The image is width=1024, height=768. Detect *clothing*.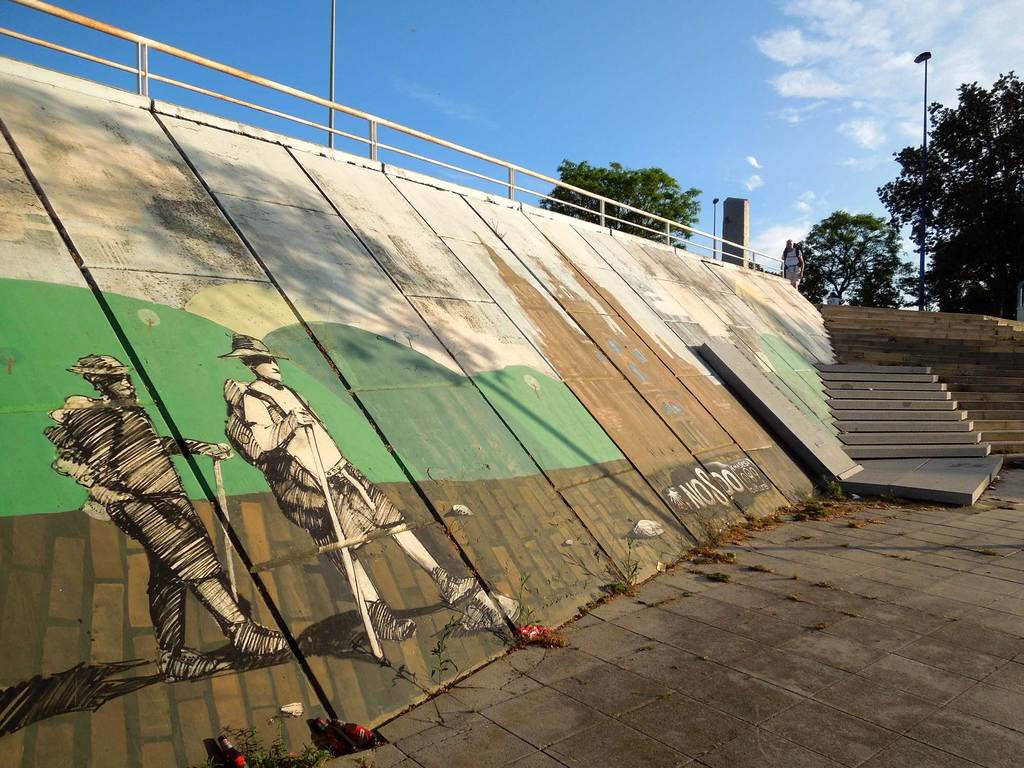
Detection: (x1=829, y1=298, x2=844, y2=305).
